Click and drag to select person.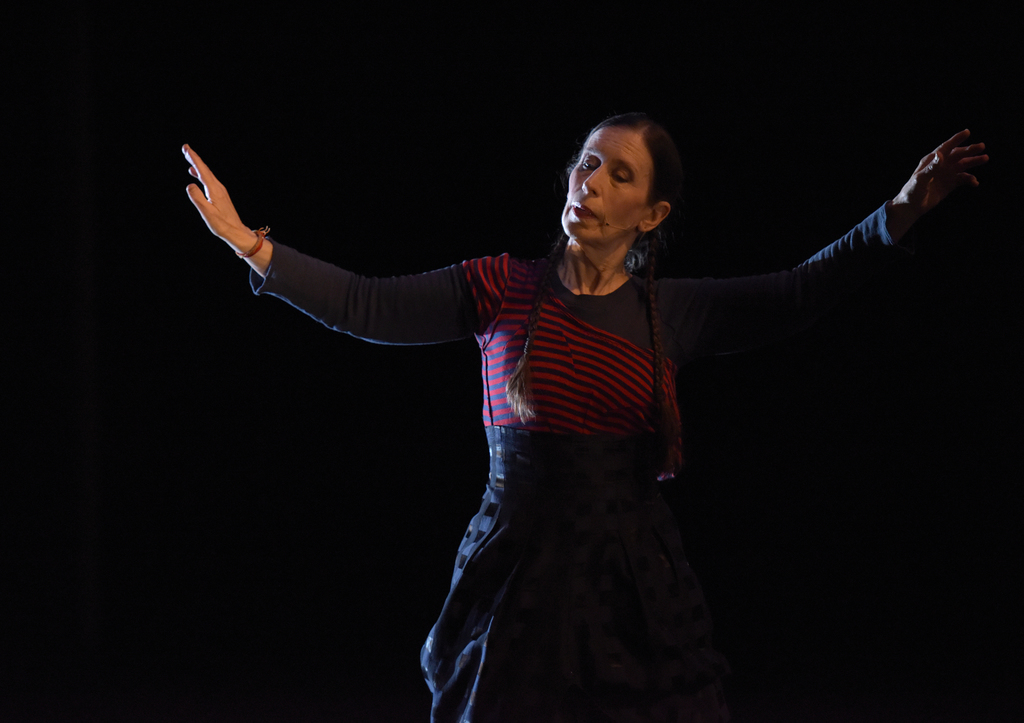
Selection: pyautogui.locateOnScreen(182, 110, 993, 722).
